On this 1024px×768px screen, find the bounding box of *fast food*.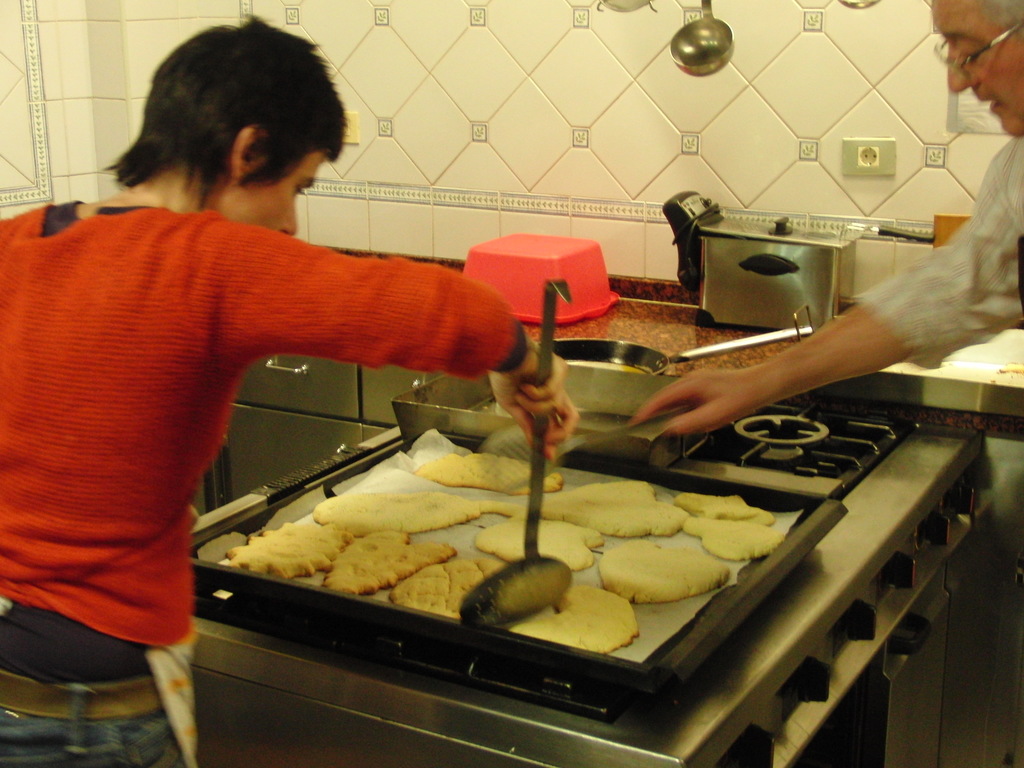
Bounding box: box(481, 499, 598, 566).
